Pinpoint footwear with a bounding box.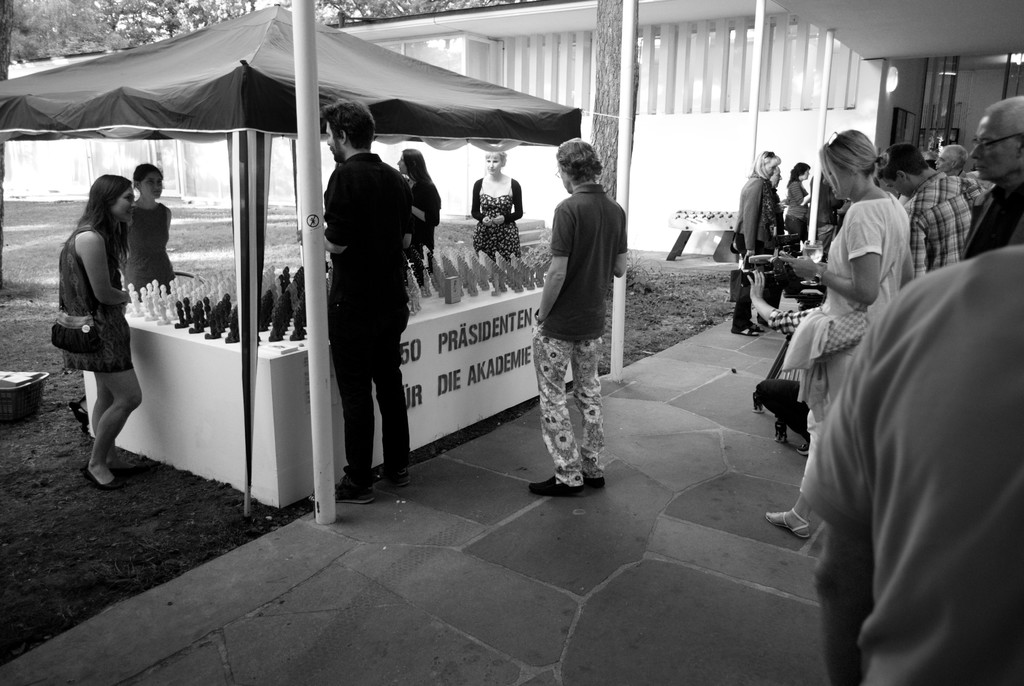
rect(744, 321, 765, 334).
